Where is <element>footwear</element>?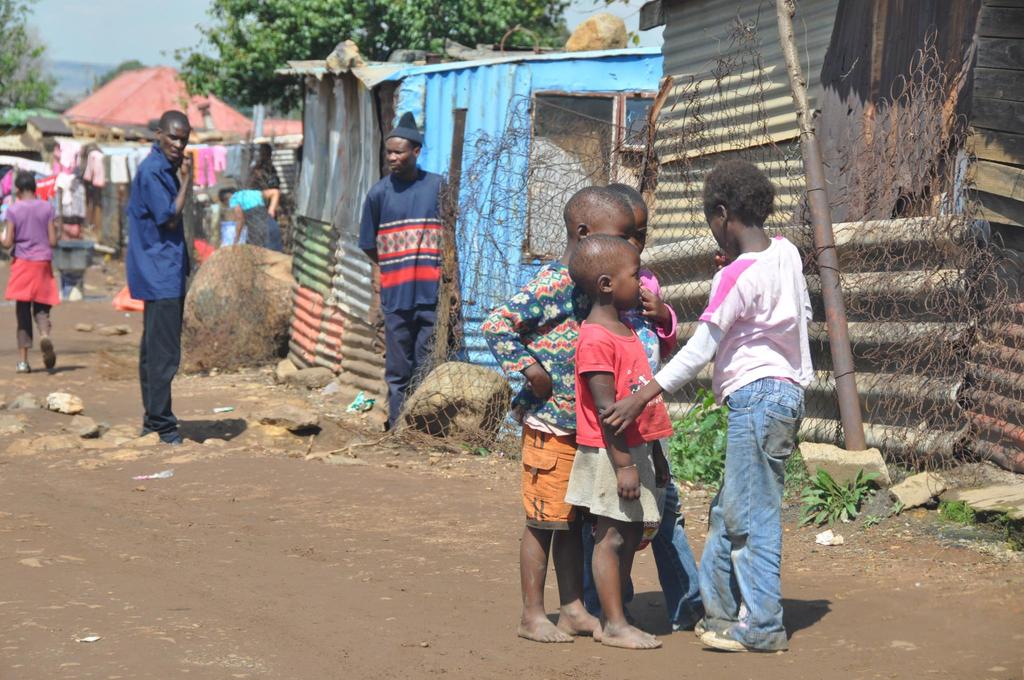
bbox=(691, 600, 747, 633).
